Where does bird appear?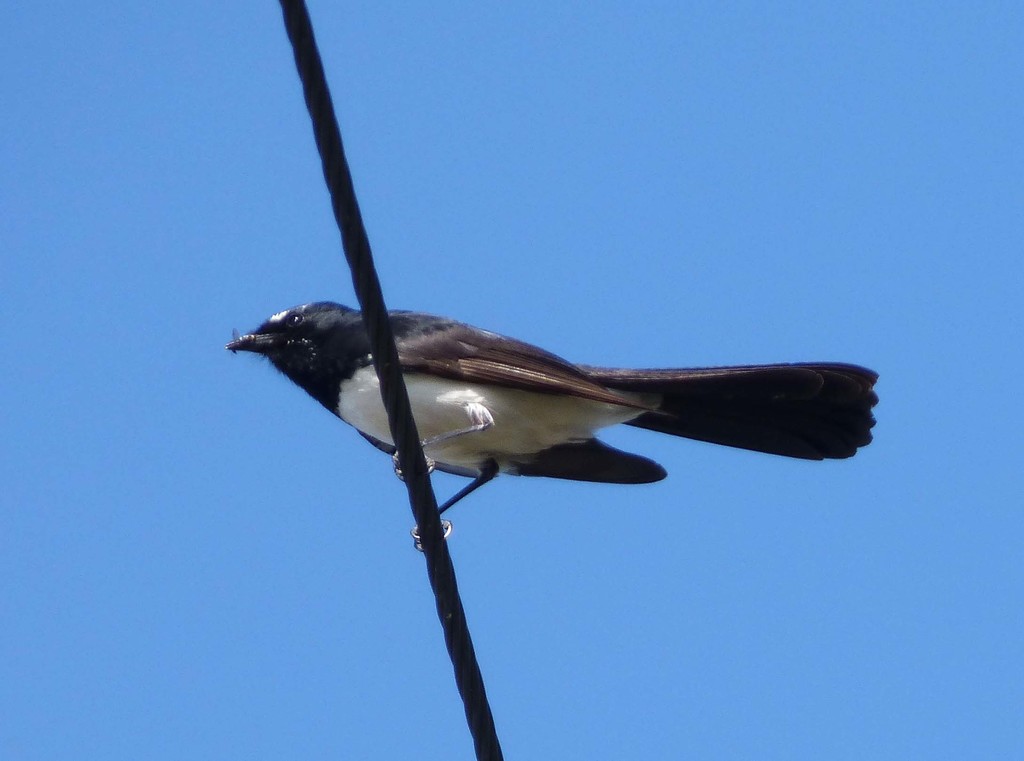
Appears at 164,287,881,525.
